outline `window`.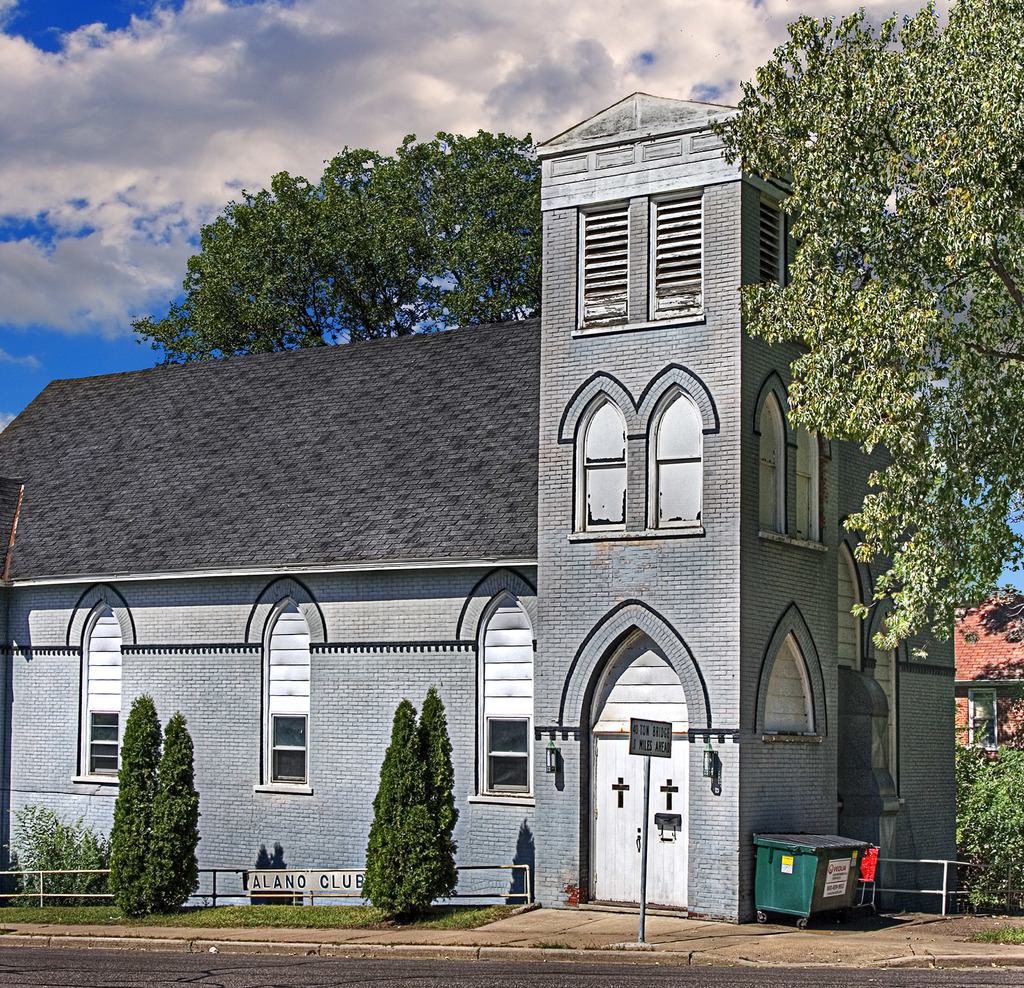
Outline: 84,605,118,778.
